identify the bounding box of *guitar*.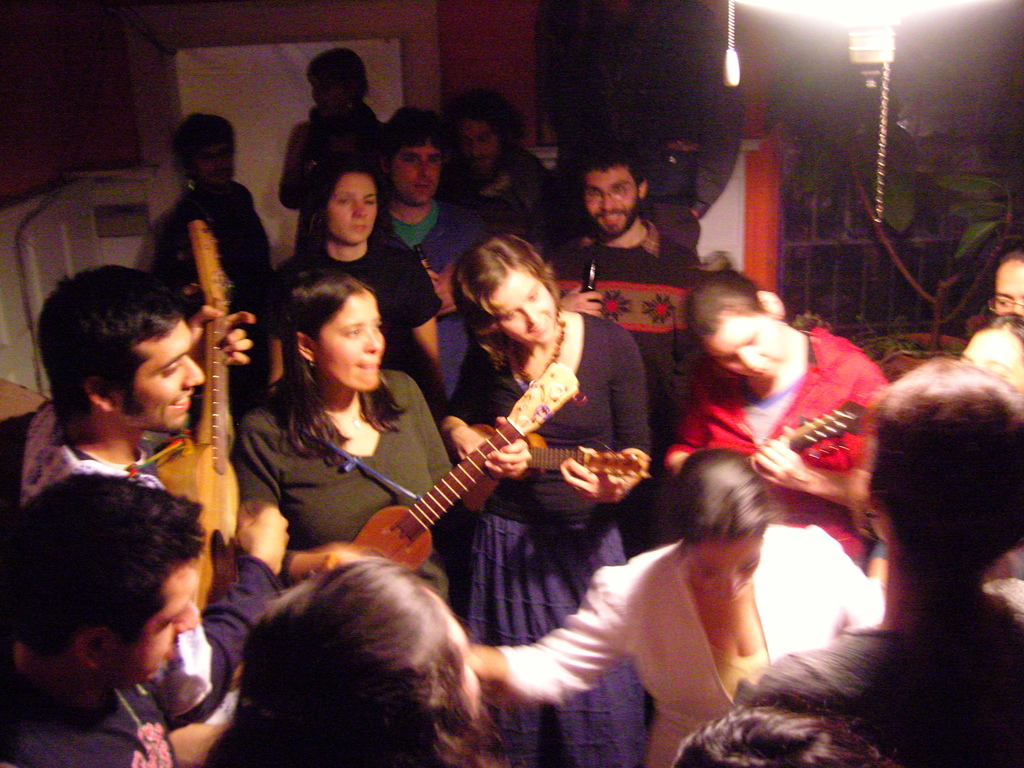
bbox=[455, 422, 656, 518].
